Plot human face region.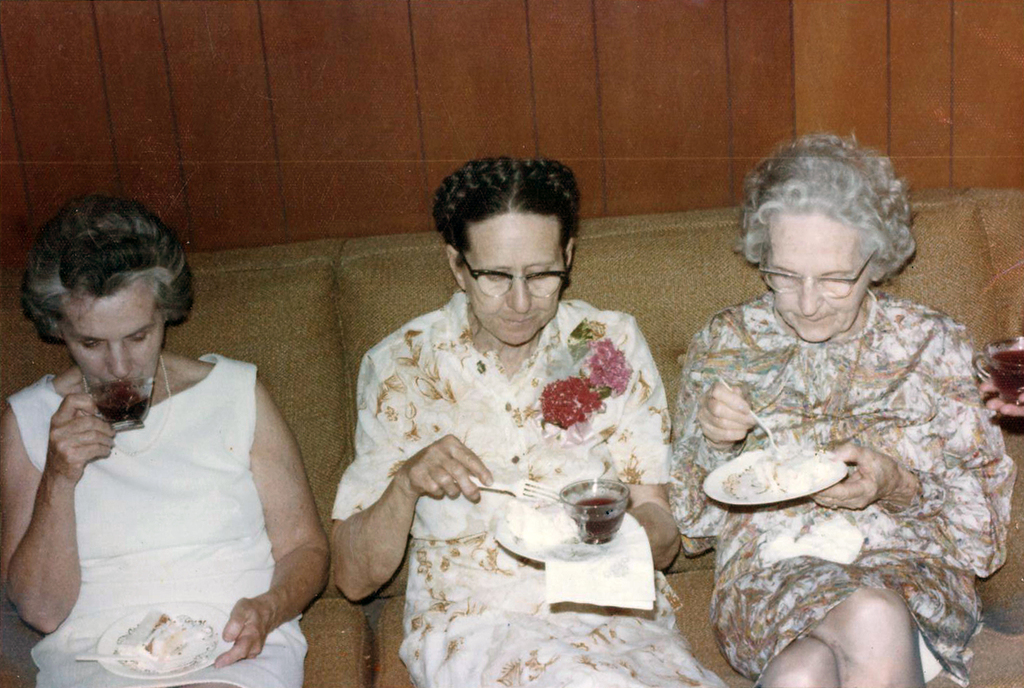
Plotted at 63 287 163 389.
